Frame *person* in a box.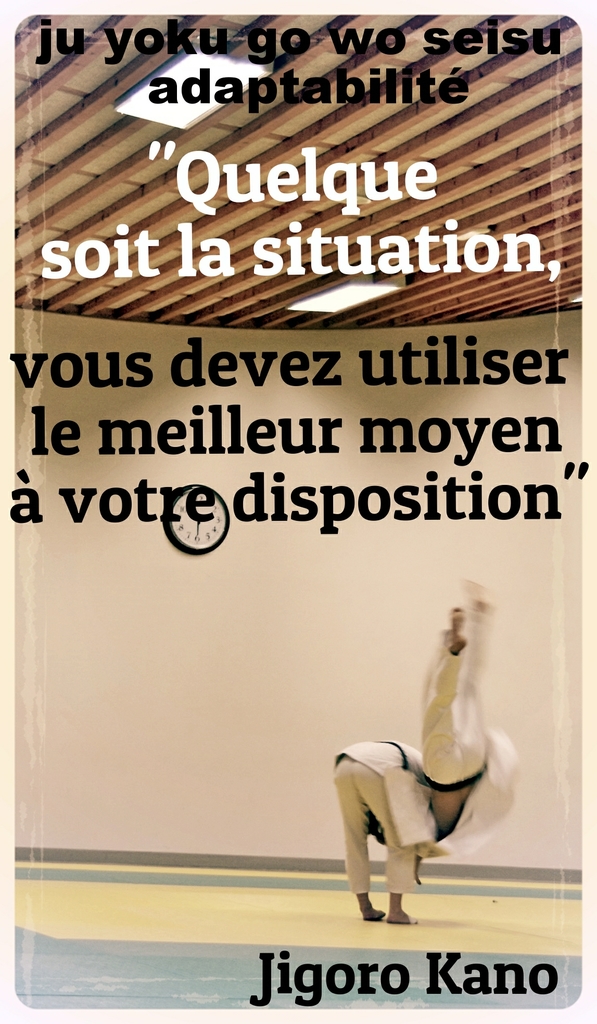
[x1=407, y1=566, x2=512, y2=824].
